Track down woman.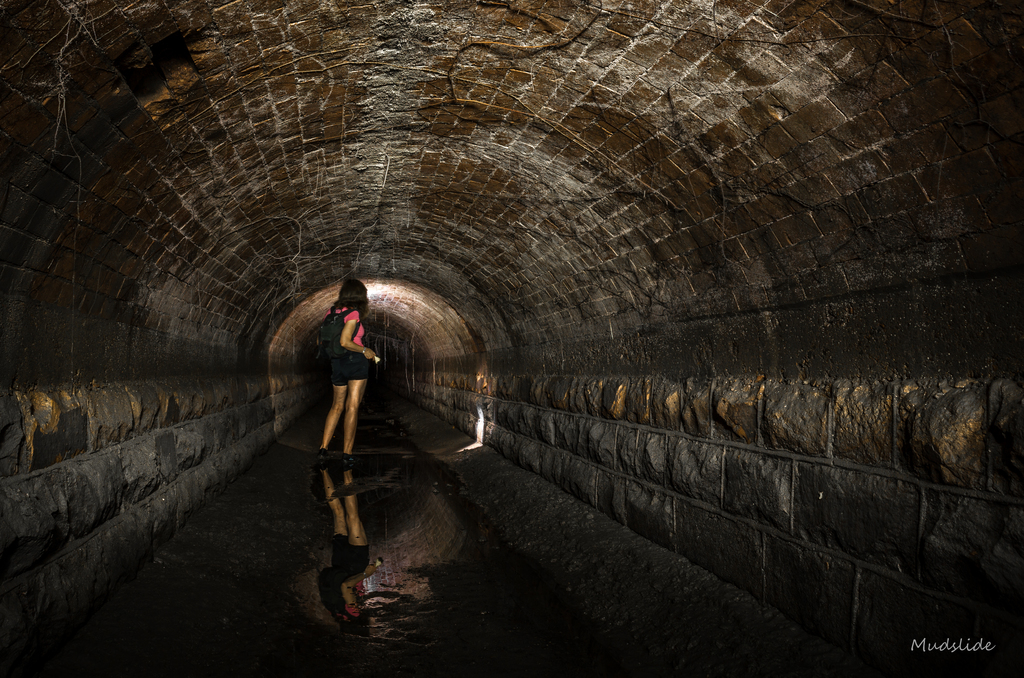
Tracked to x1=296 y1=279 x2=387 y2=502.
